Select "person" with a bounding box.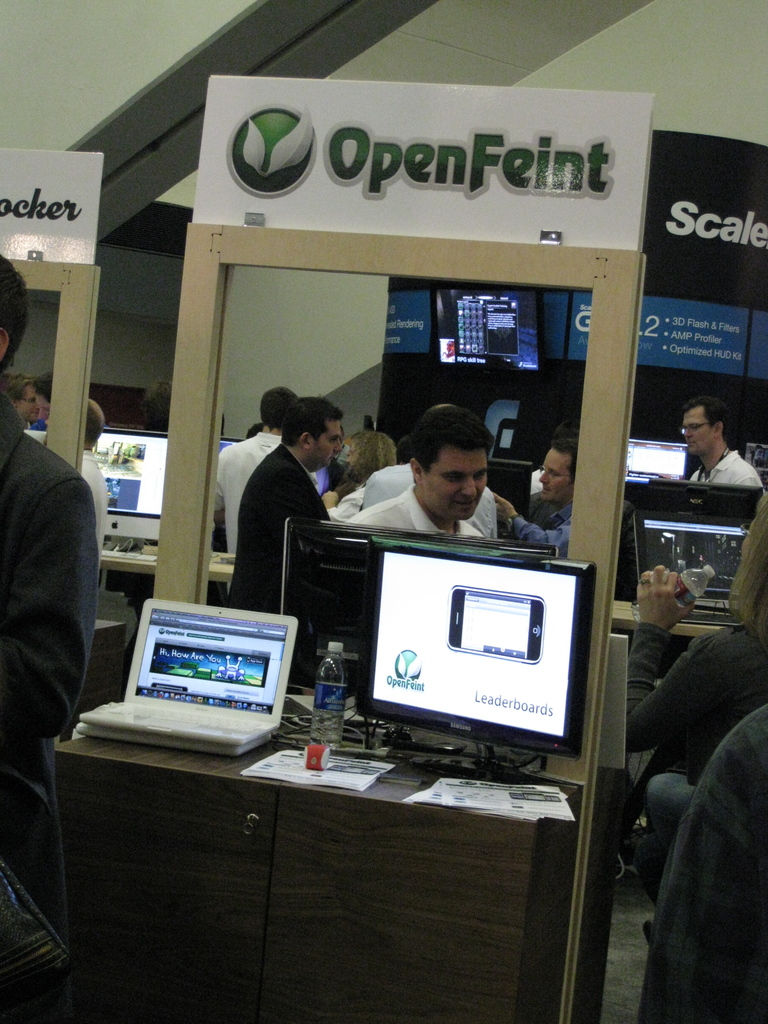
<region>334, 428, 401, 520</region>.
